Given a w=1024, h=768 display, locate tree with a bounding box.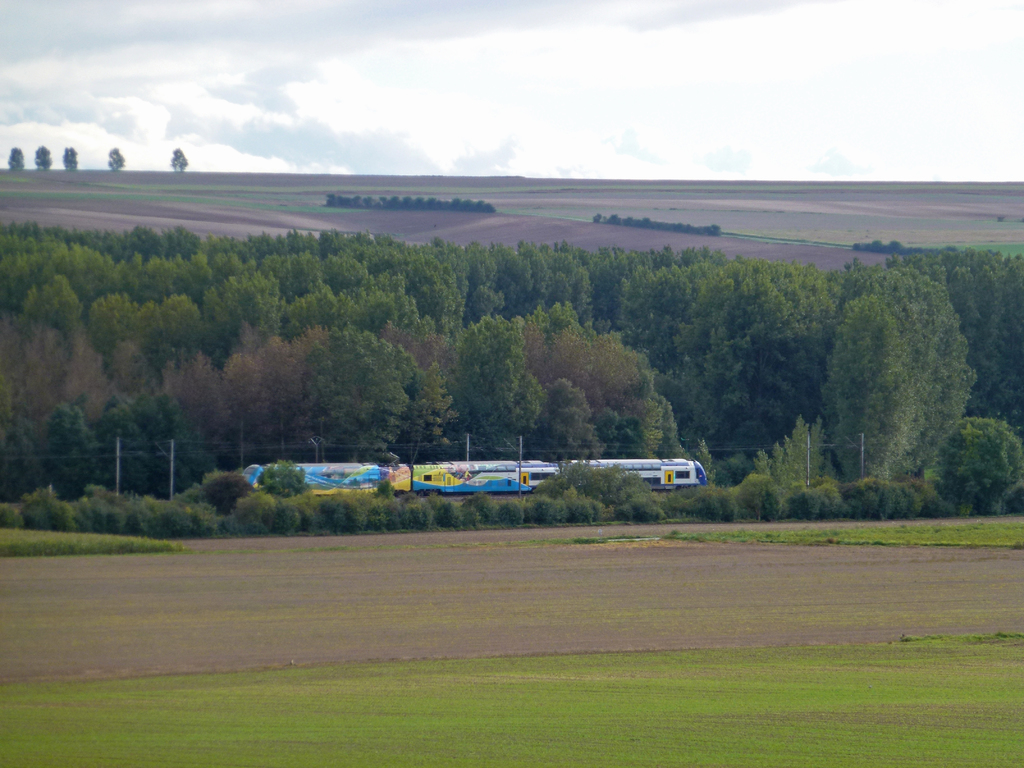
Located: [x1=477, y1=198, x2=483, y2=212].
